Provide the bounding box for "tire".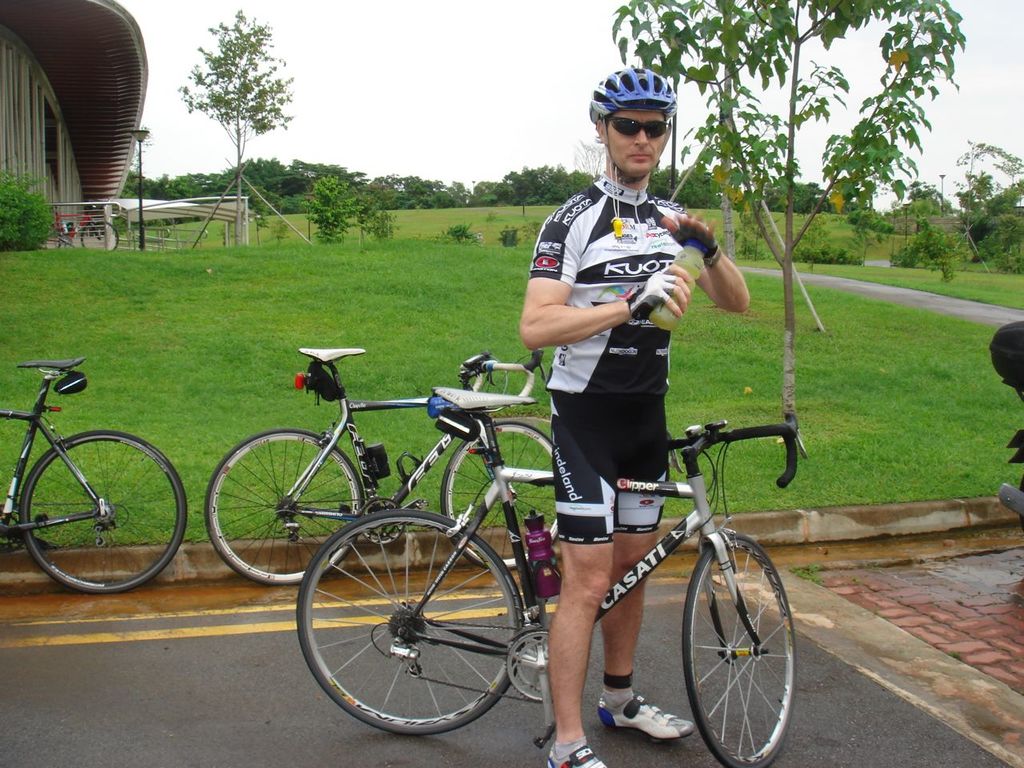
(440,420,568,568).
